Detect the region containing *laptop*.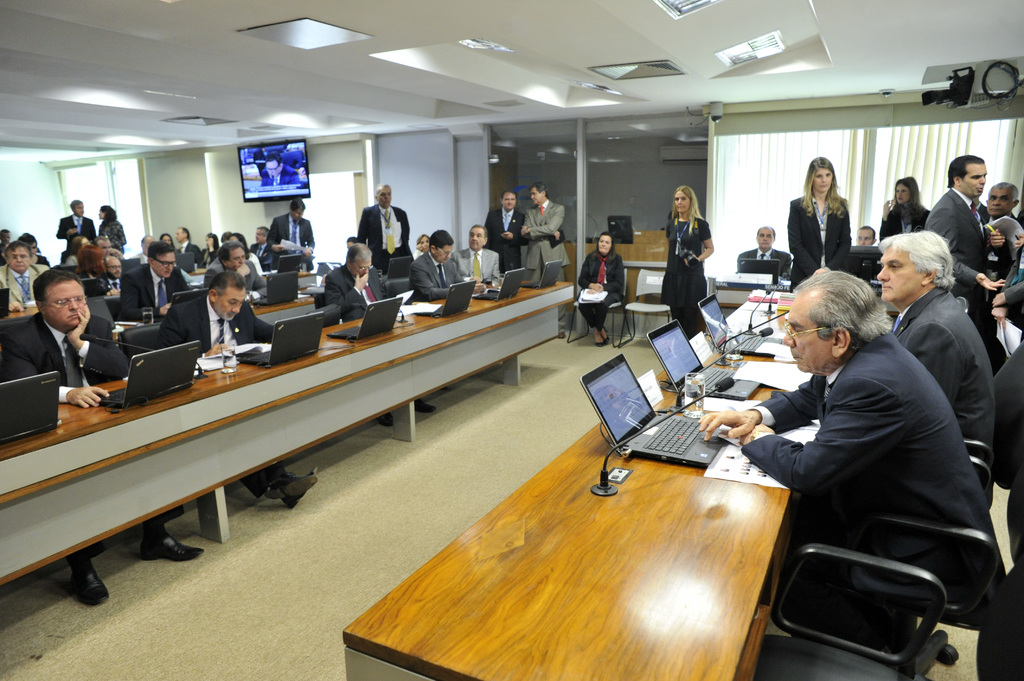
left=83, top=296, right=116, bottom=330.
